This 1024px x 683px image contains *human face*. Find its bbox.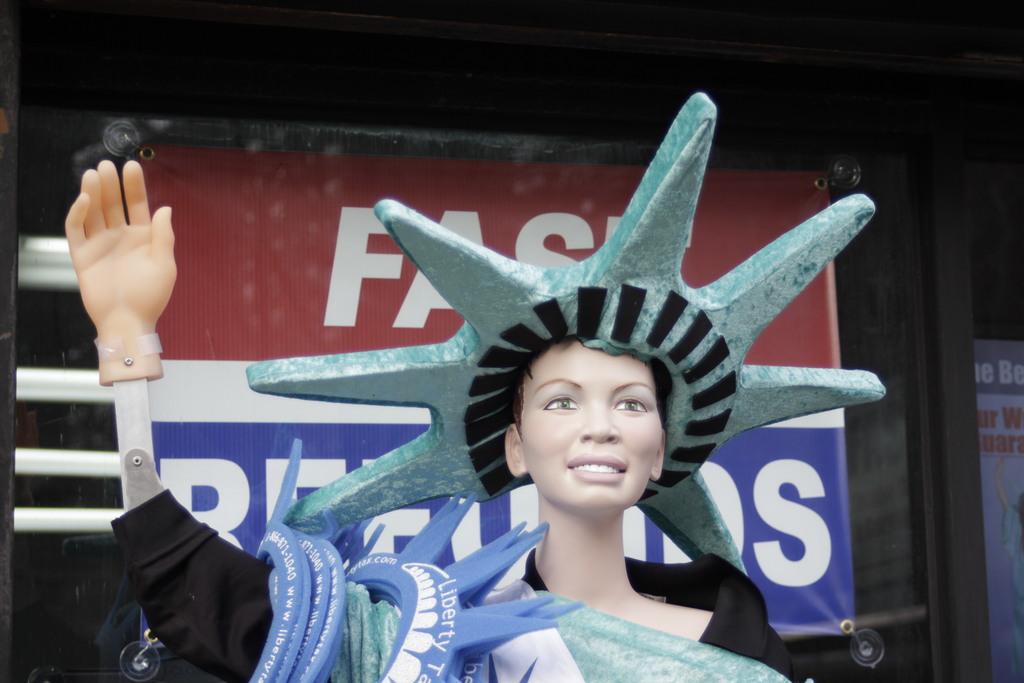
[left=524, top=345, right=661, bottom=519].
